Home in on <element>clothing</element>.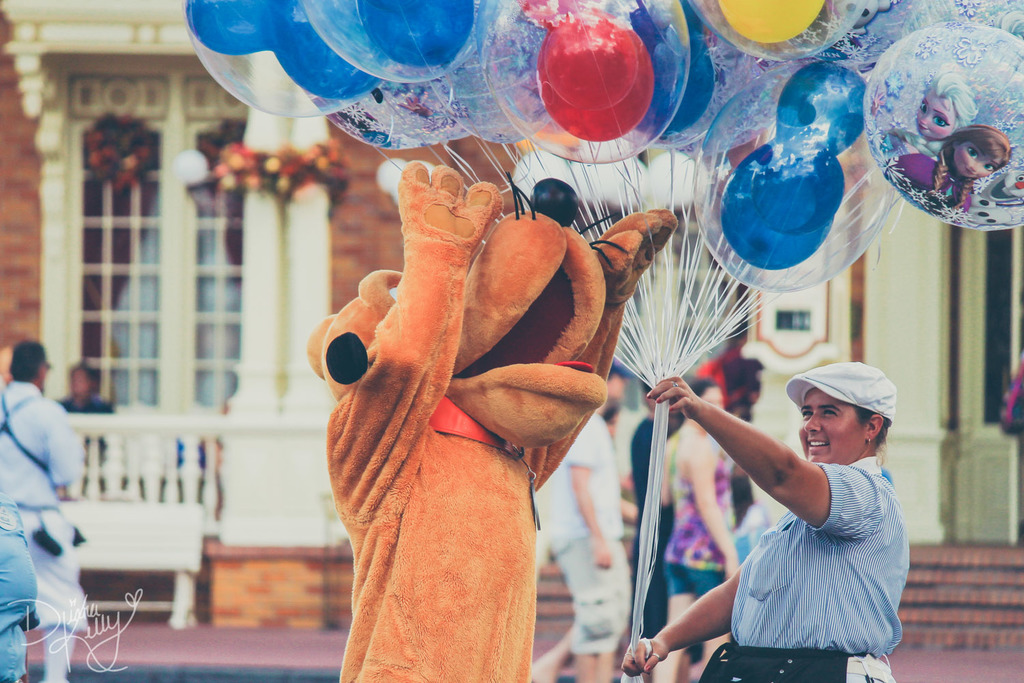
Homed in at 0, 385, 83, 622.
